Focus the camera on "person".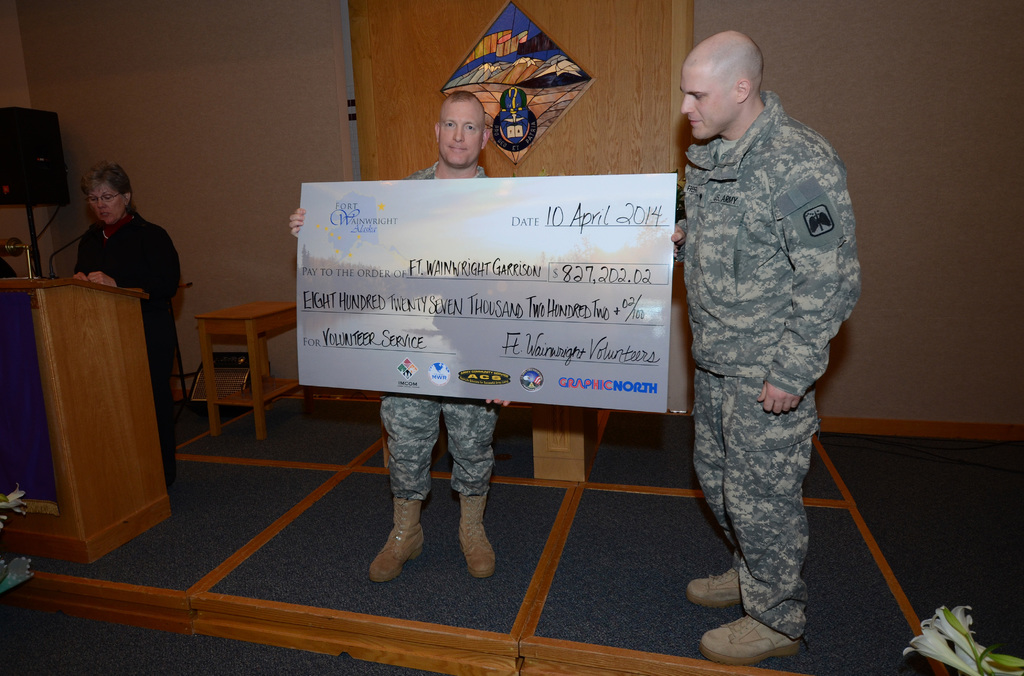
Focus region: <region>646, 24, 857, 663</region>.
